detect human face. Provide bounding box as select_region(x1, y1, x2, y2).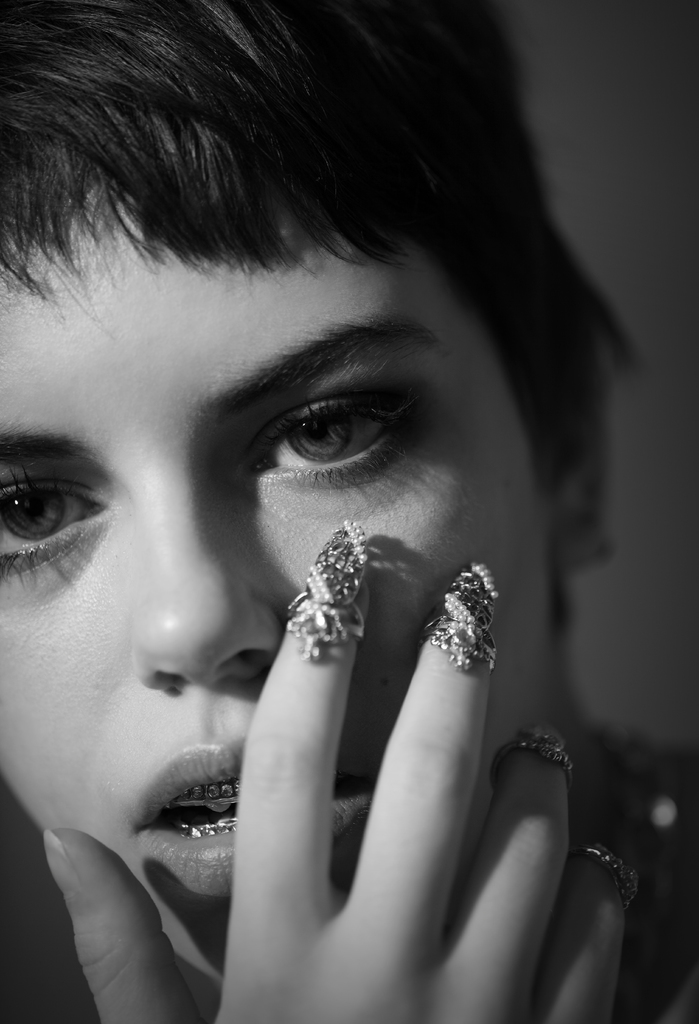
select_region(14, 52, 591, 968).
